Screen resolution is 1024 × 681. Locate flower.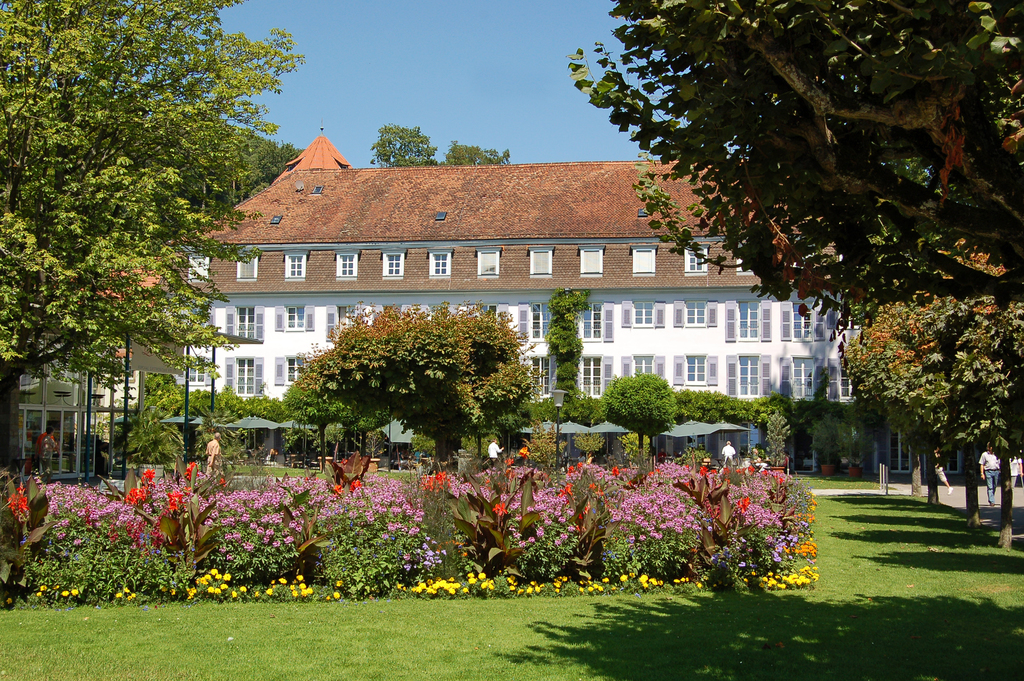
169, 589, 177, 595.
